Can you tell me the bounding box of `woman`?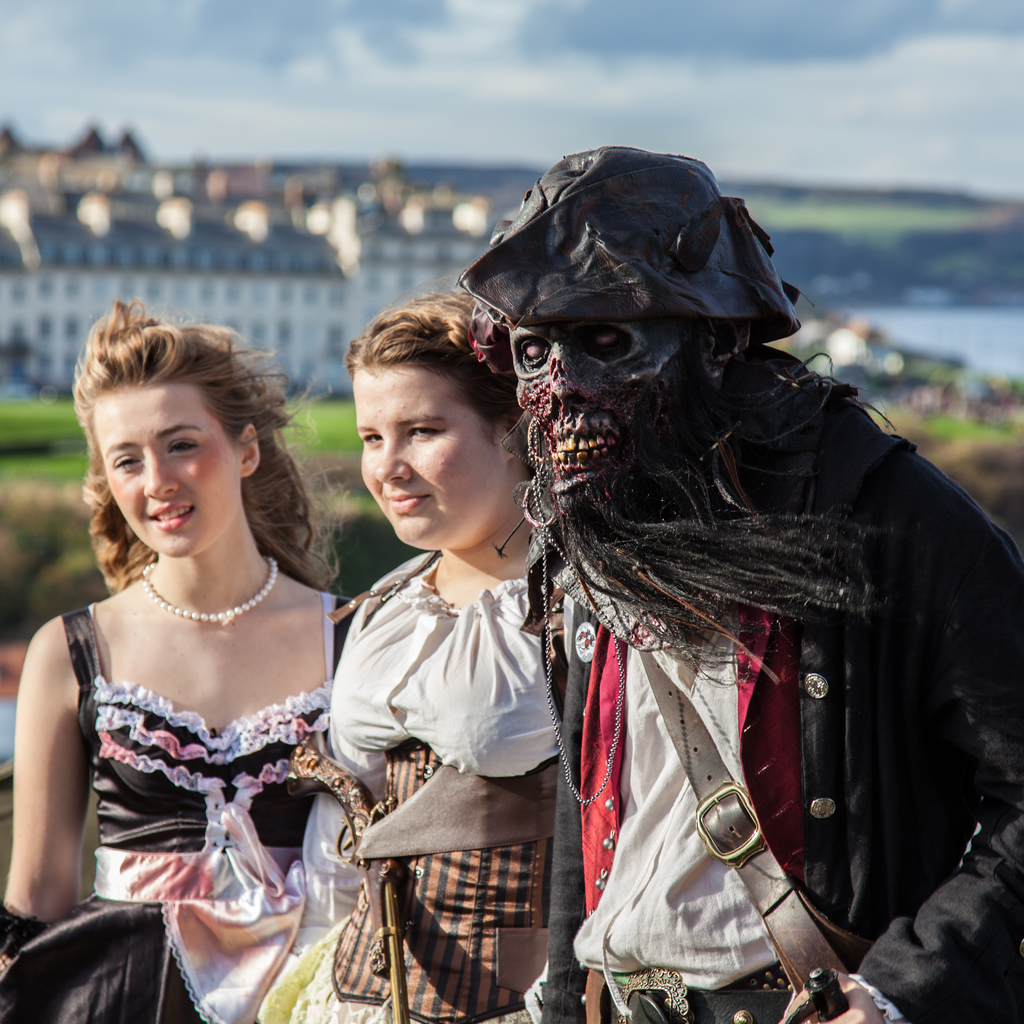
(20,307,382,982).
